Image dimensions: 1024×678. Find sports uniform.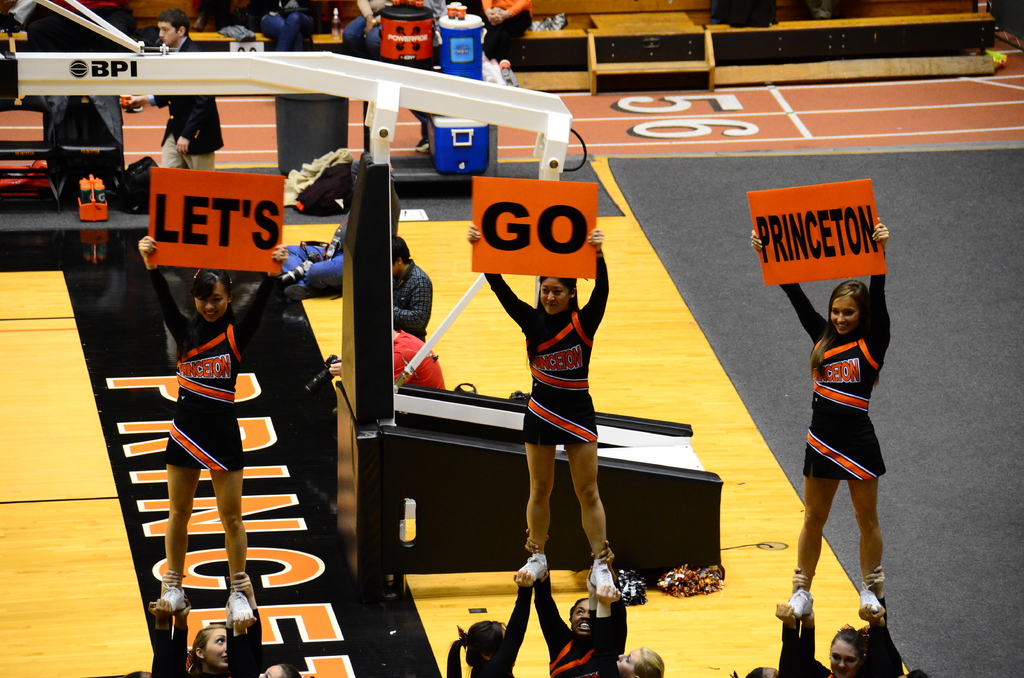
bbox=(148, 605, 262, 677).
